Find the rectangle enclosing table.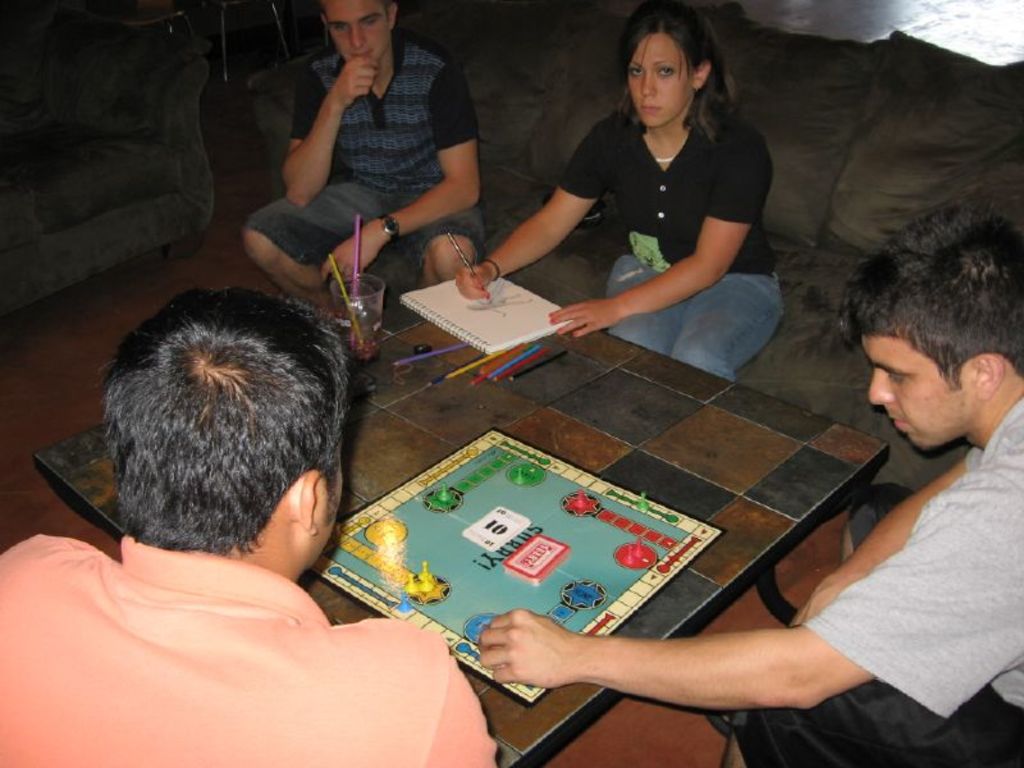
BBox(32, 307, 849, 764).
